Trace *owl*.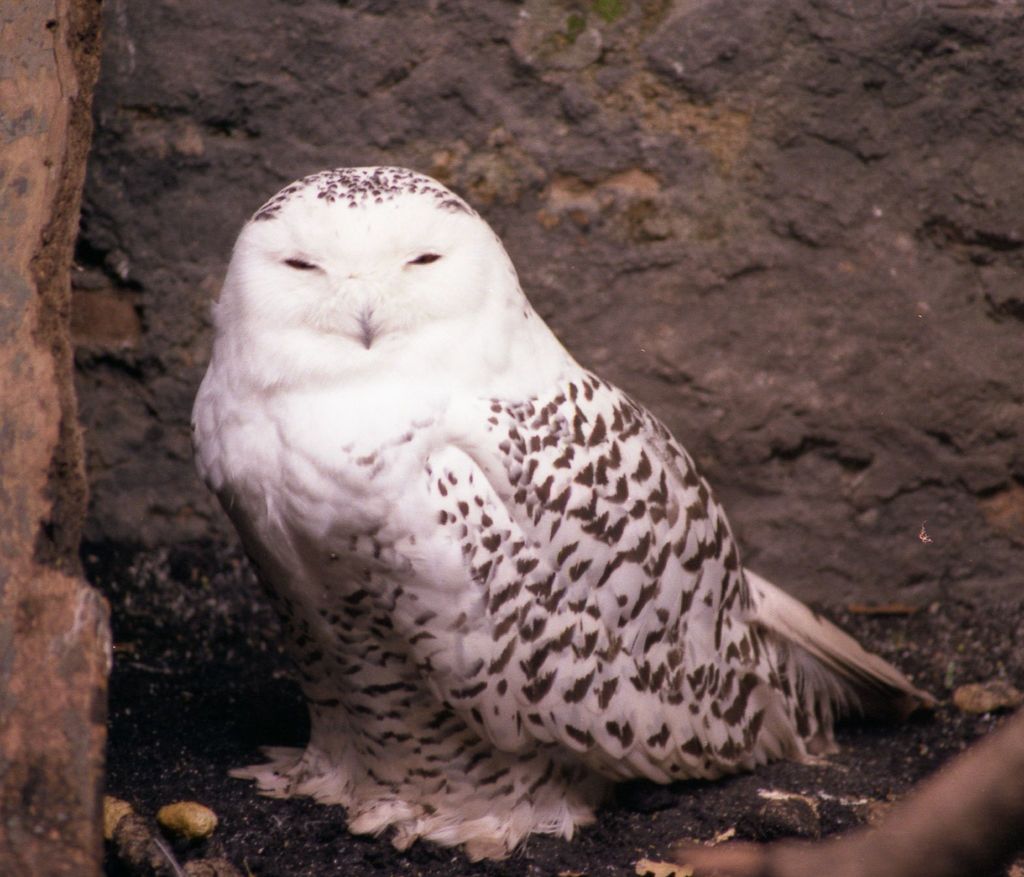
Traced to select_region(191, 165, 938, 873).
